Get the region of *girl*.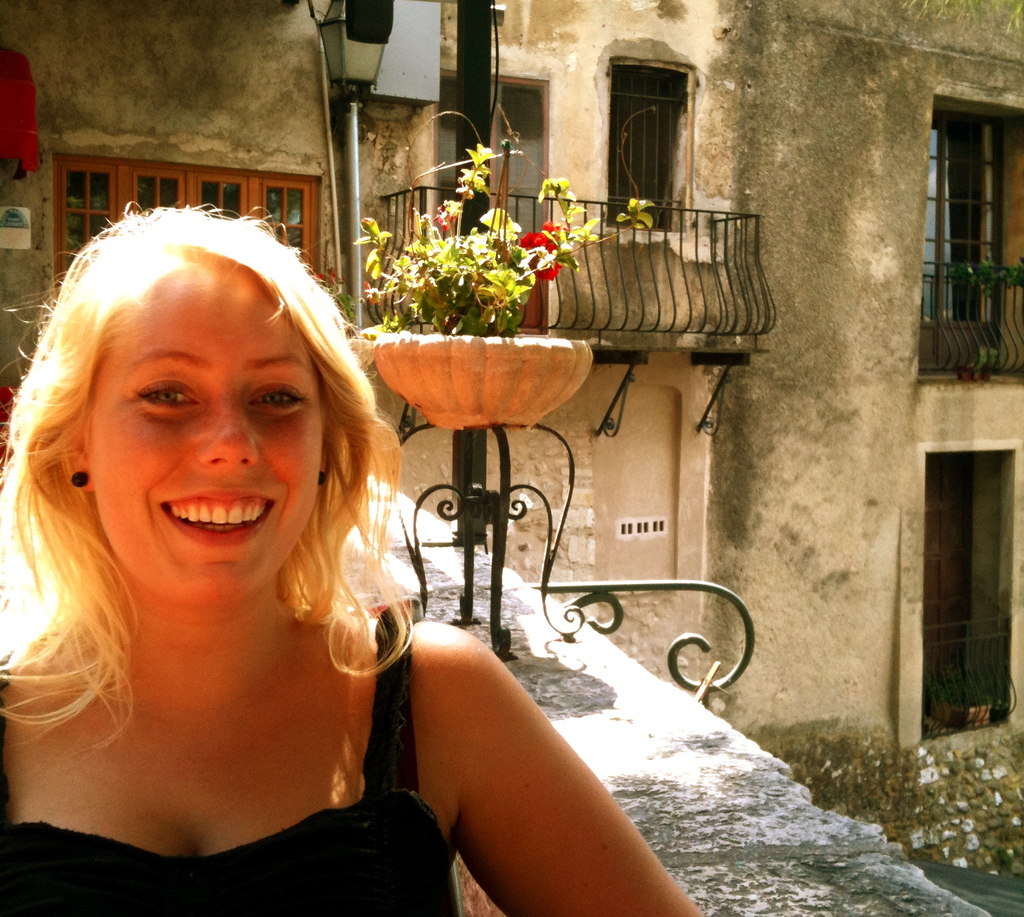
(0, 199, 705, 916).
